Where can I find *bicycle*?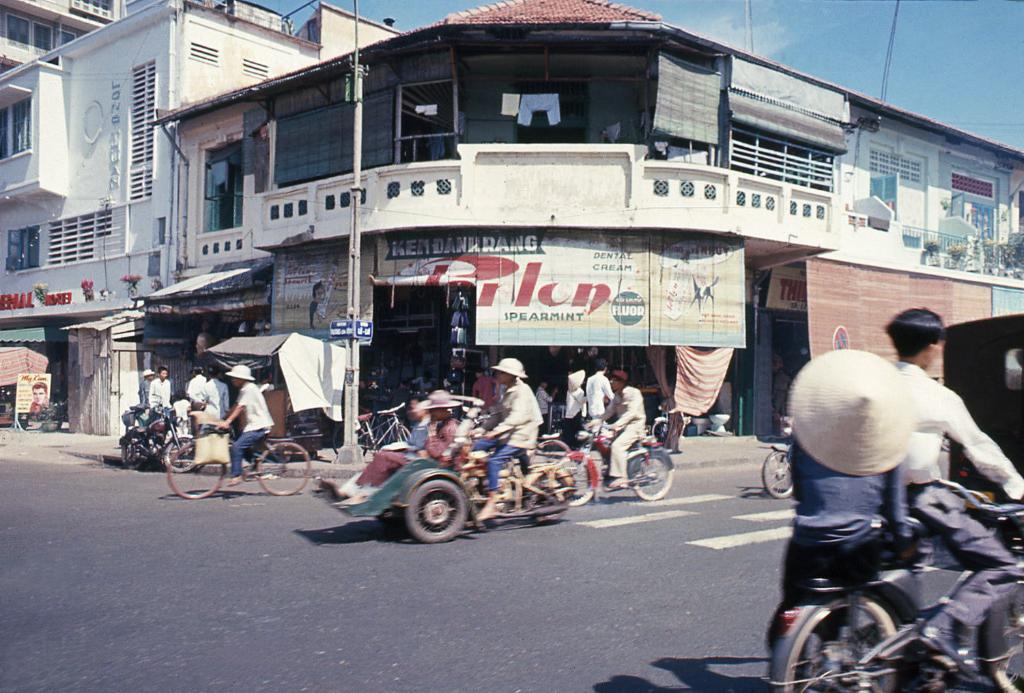
You can find it at x1=162, y1=414, x2=311, y2=501.
